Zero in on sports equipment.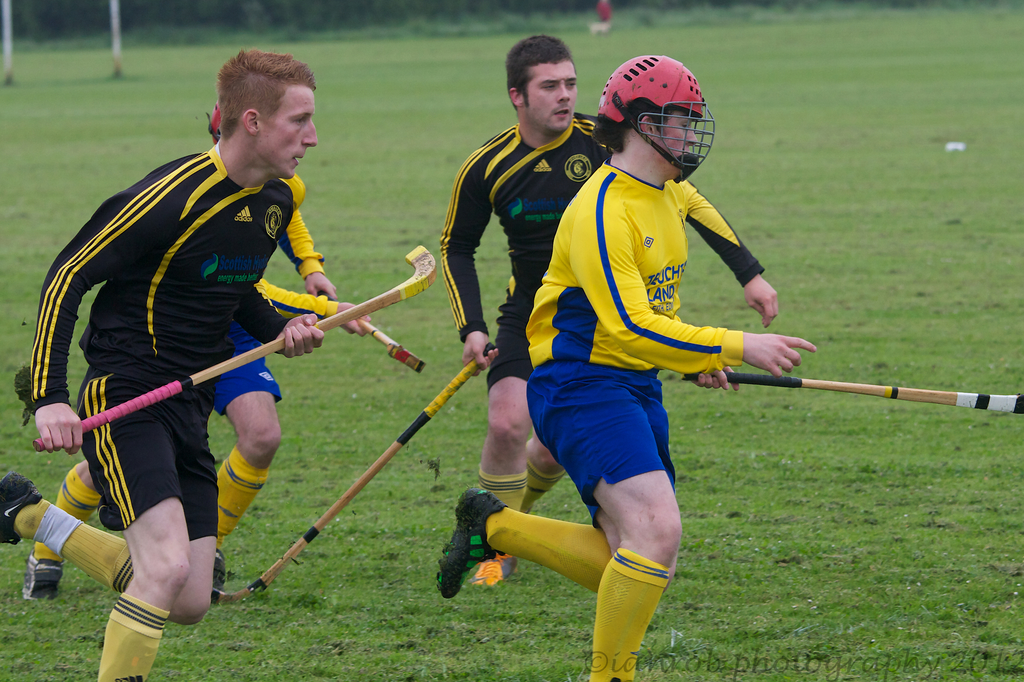
Zeroed in: l=670, t=379, r=1023, b=416.
